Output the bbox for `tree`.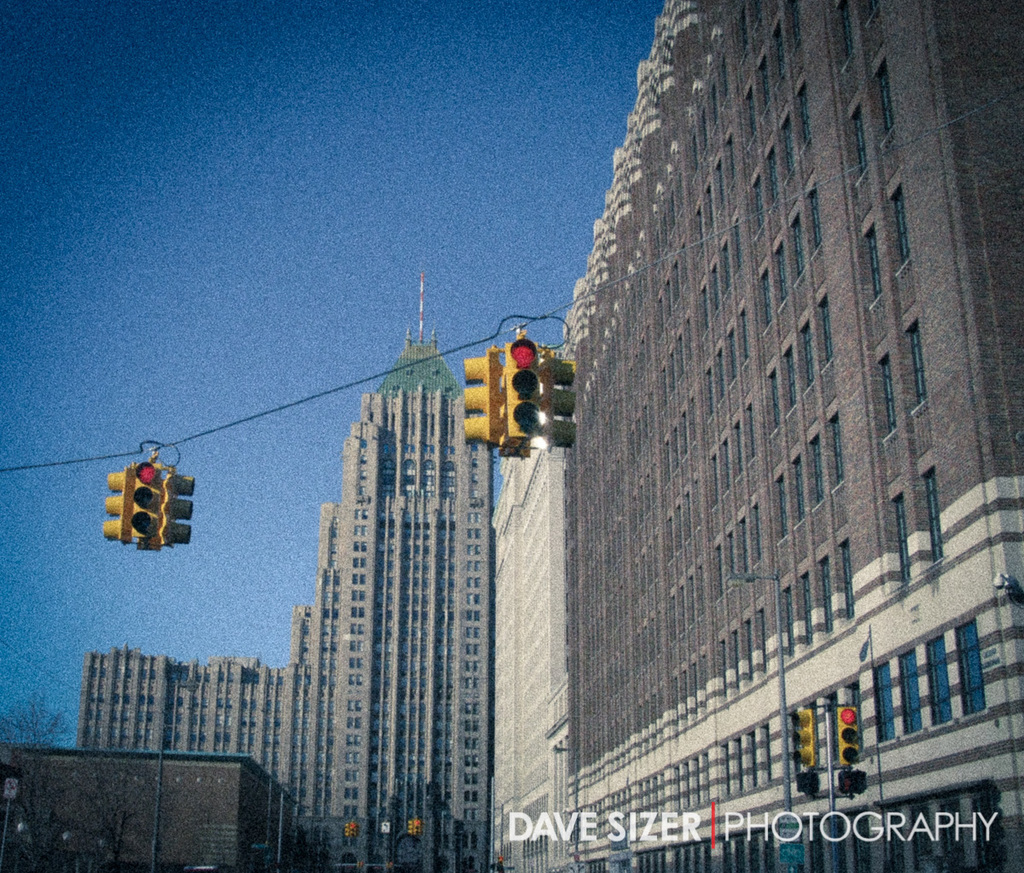
{"left": 81, "top": 736, "right": 175, "bottom": 872}.
